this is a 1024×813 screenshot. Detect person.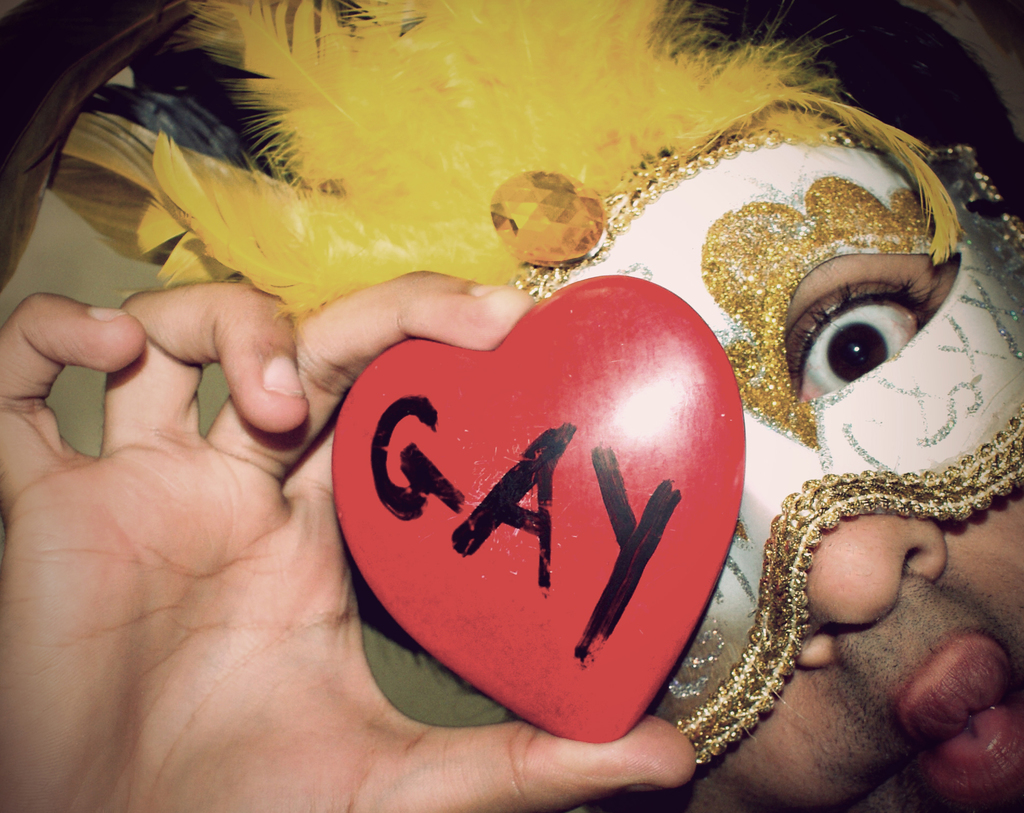
0/0/1023/812.
